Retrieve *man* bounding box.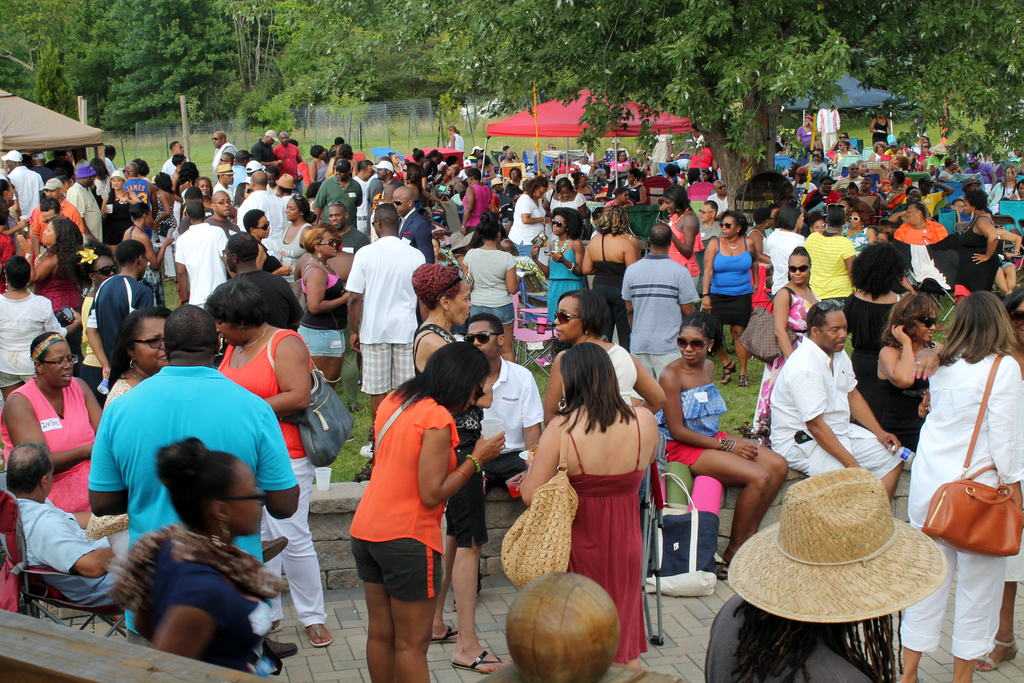
Bounding box: <bbox>81, 316, 300, 656</bbox>.
